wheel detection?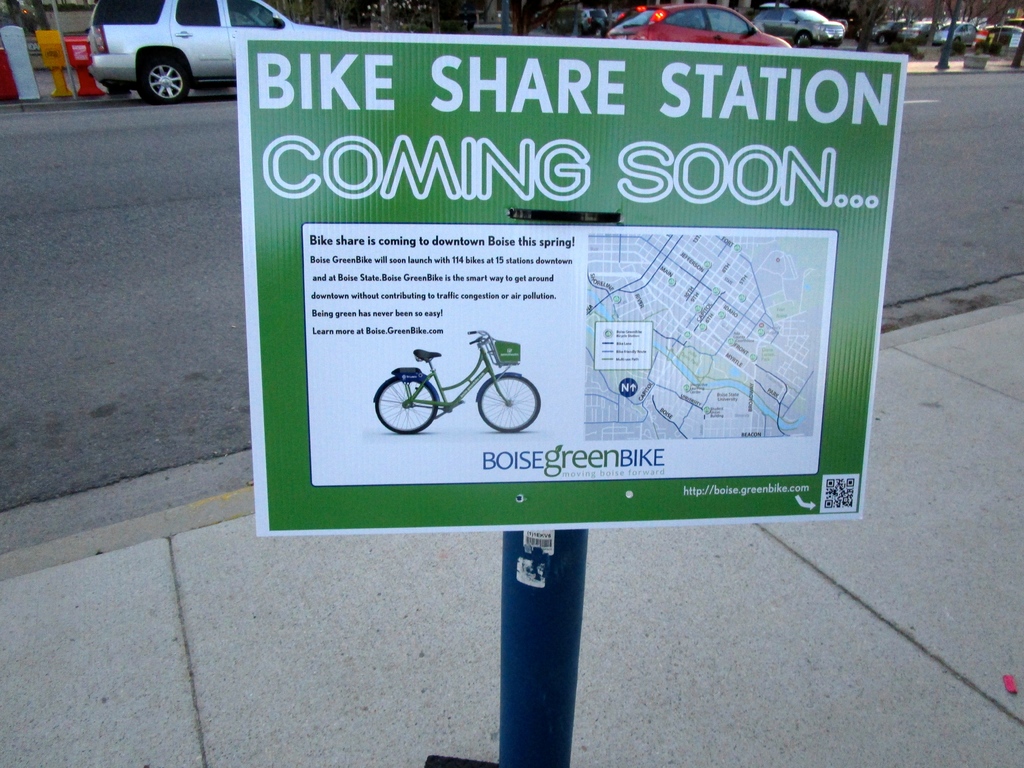
box(880, 36, 888, 45)
